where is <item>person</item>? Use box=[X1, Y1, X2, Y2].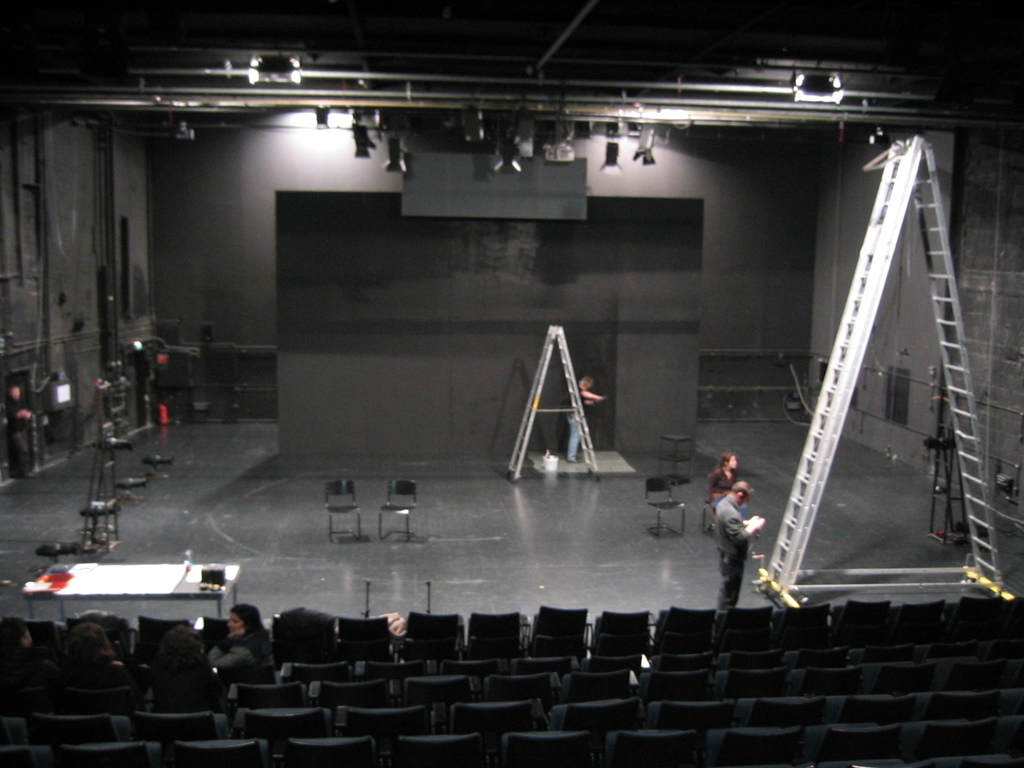
box=[59, 621, 127, 682].
